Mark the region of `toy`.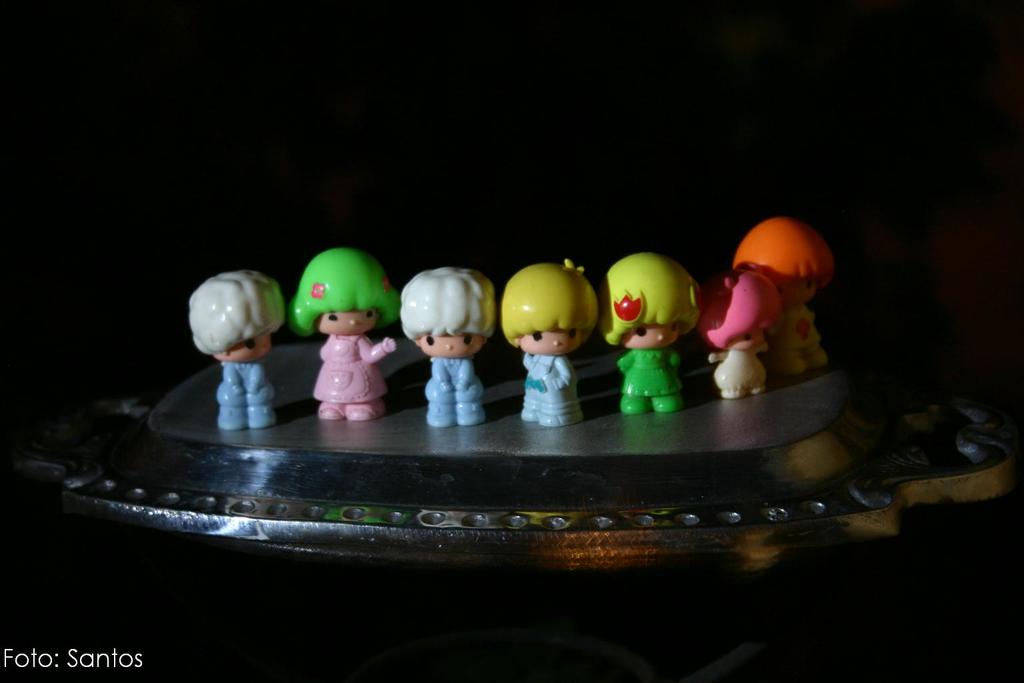
Region: (503,256,597,427).
